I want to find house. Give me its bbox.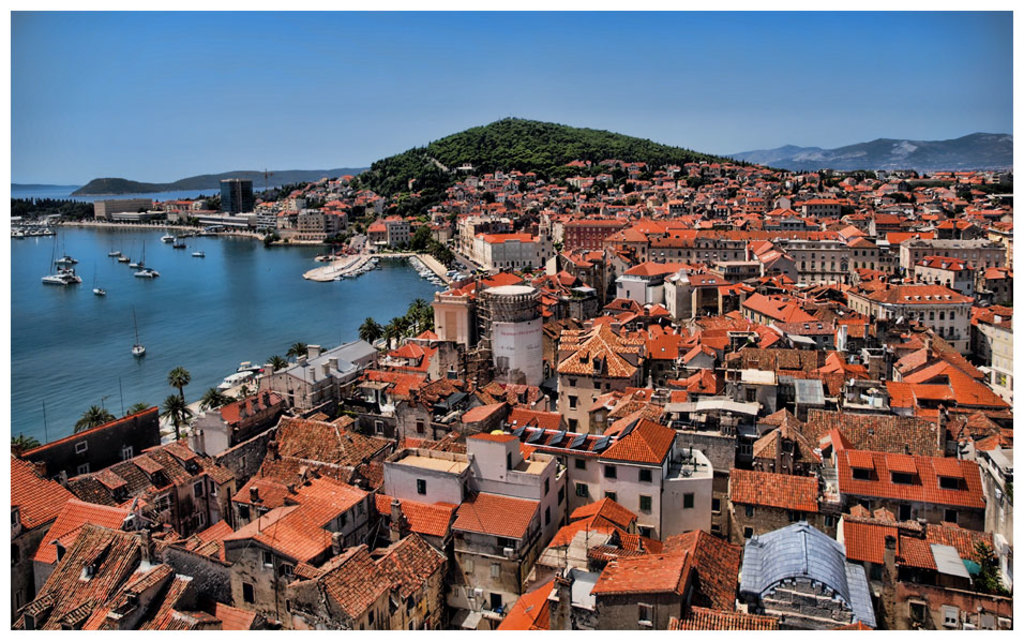
{"left": 608, "top": 222, "right": 699, "bottom": 254}.
